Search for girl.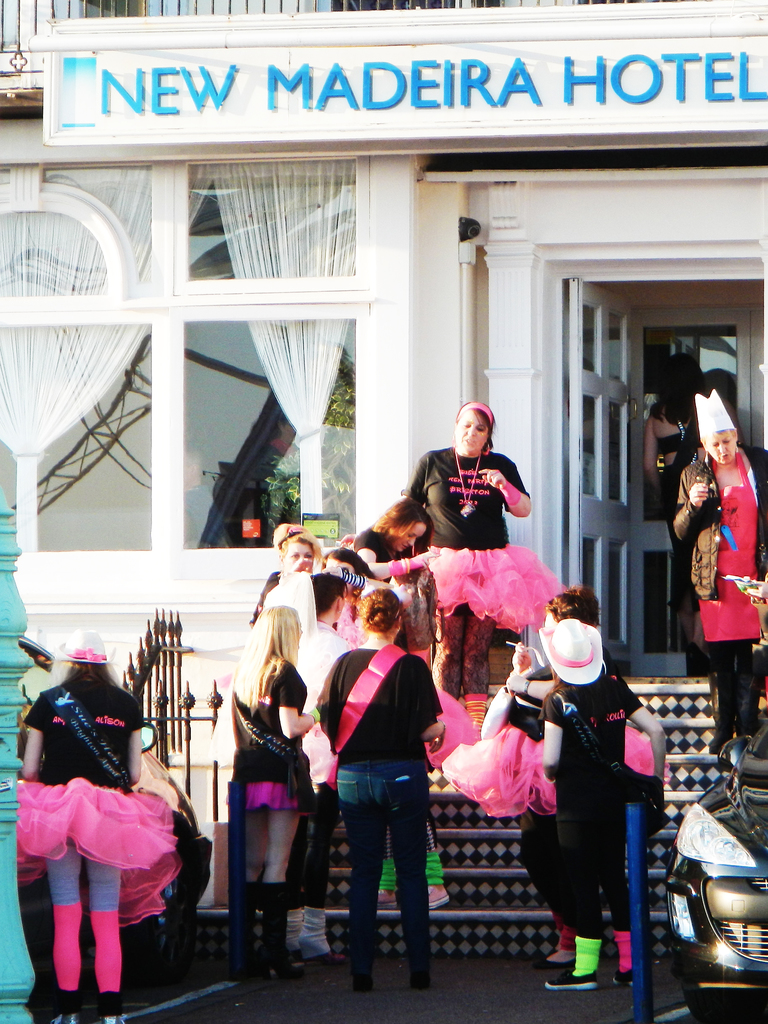
Found at BBox(242, 513, 333, 632).
